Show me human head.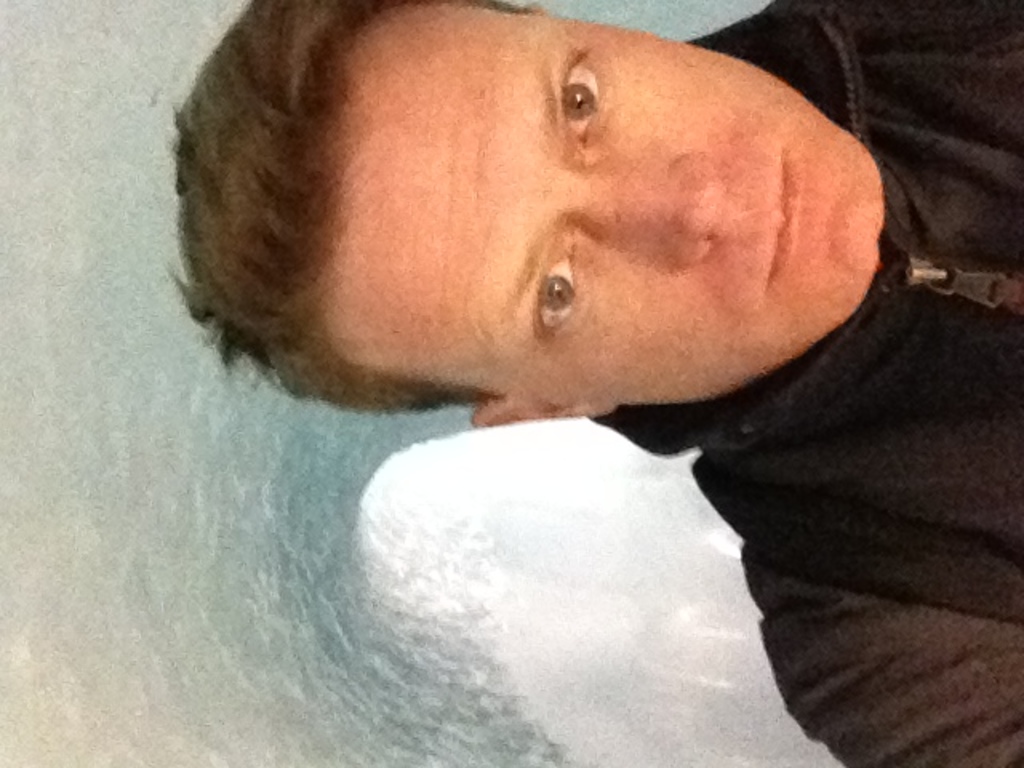
human head is here: Rect(222, 0, 883, 467).
